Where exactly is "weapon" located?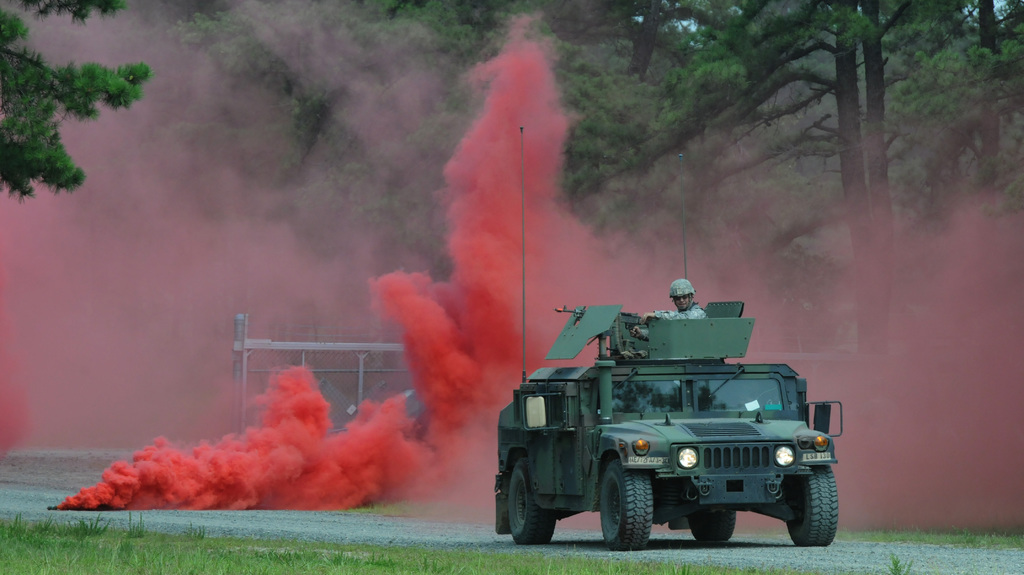
Its bounding box is crop(541, 298, 764, 367).
